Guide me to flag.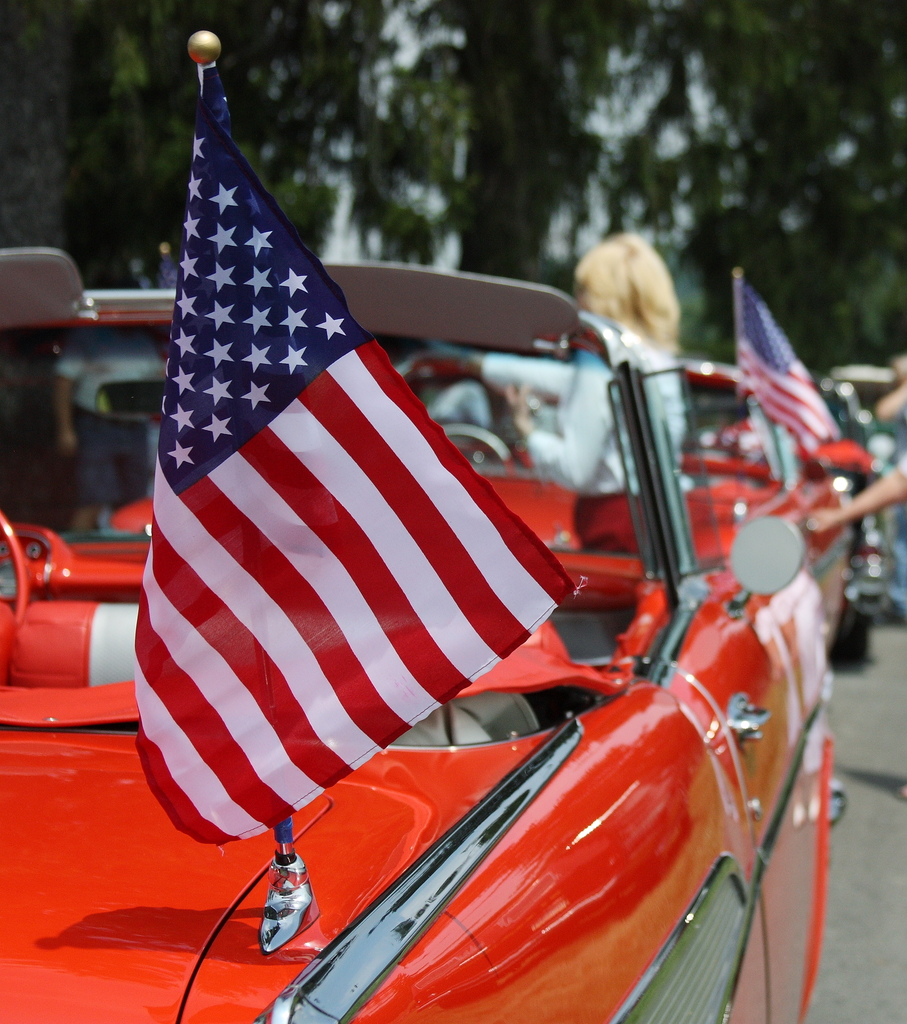
Guidance: rect(140, 70, 571, 919).
